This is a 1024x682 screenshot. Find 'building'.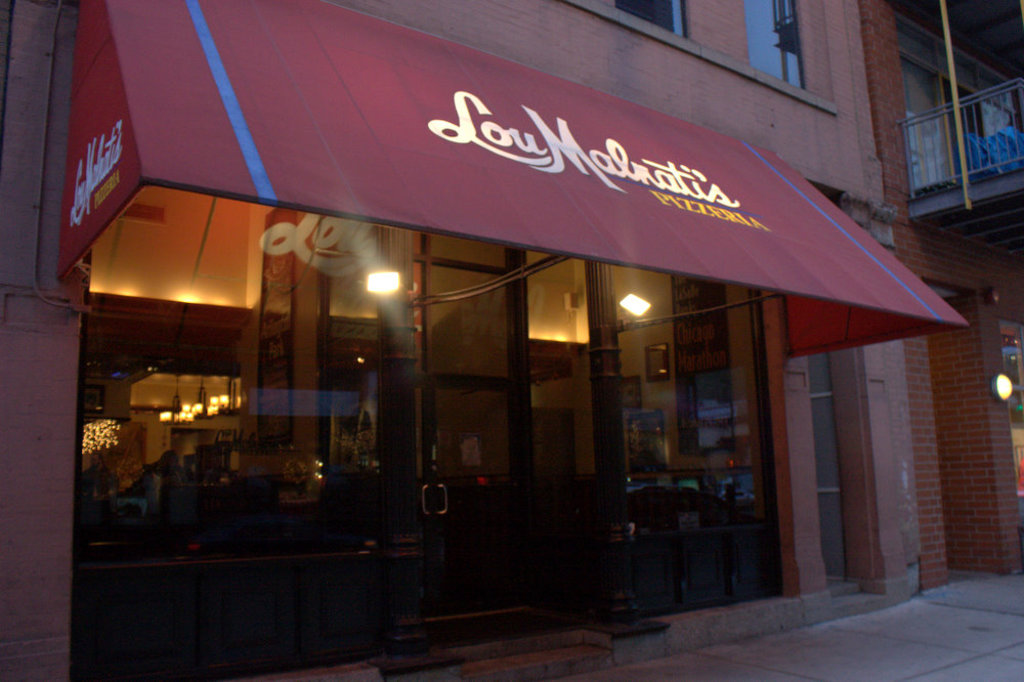
Bounding box: pyautogui.locateOnScreen(0, 0, 969, 681).
